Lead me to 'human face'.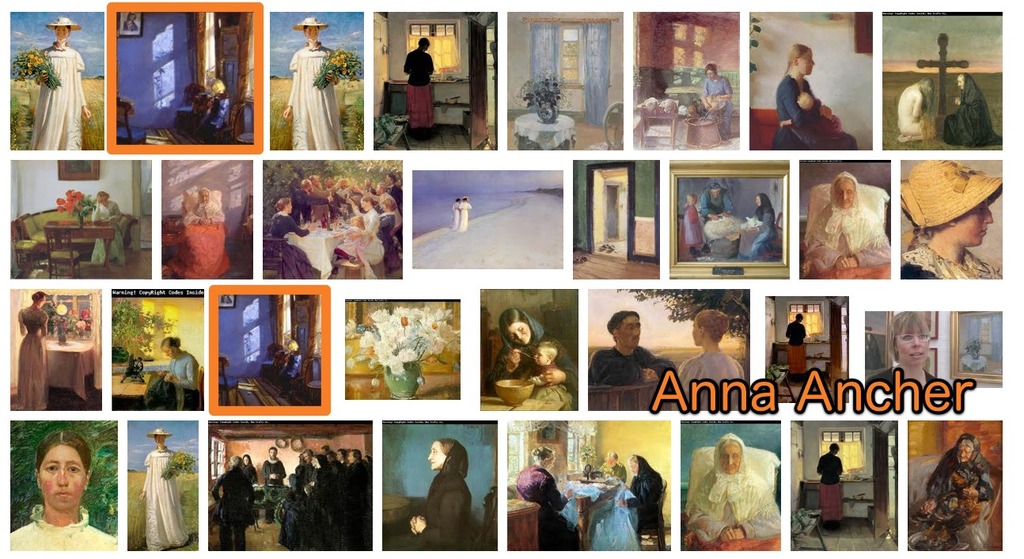
Lead to crop(830, 178, 855, 208).
